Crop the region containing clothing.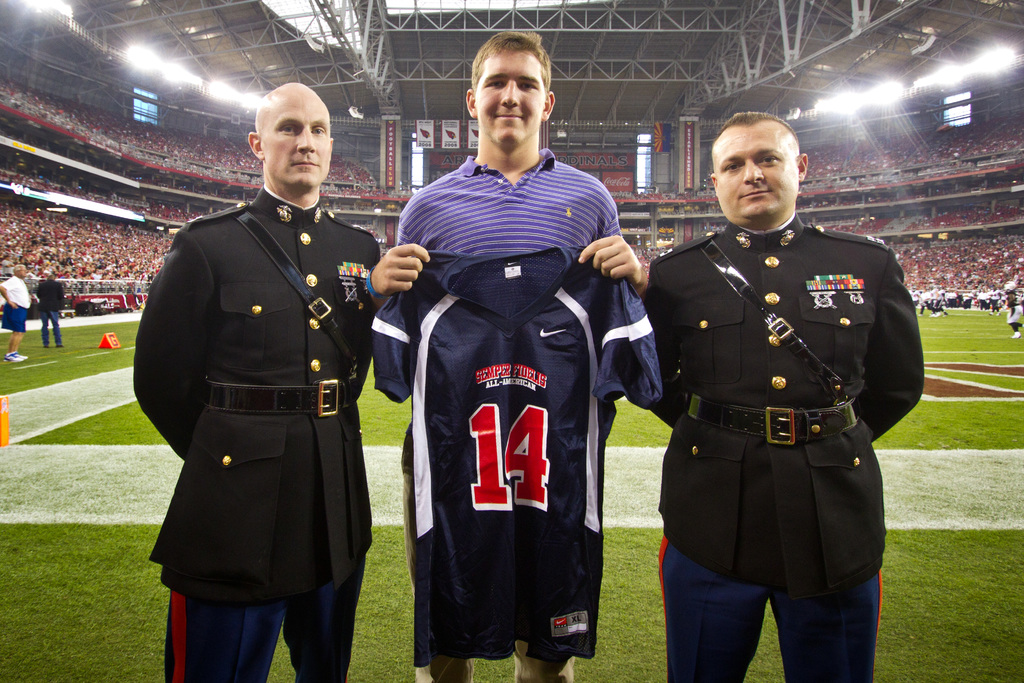
Crop region: {"x1": 34, "y1": 280, "x2": 60, "y2": 350}.
